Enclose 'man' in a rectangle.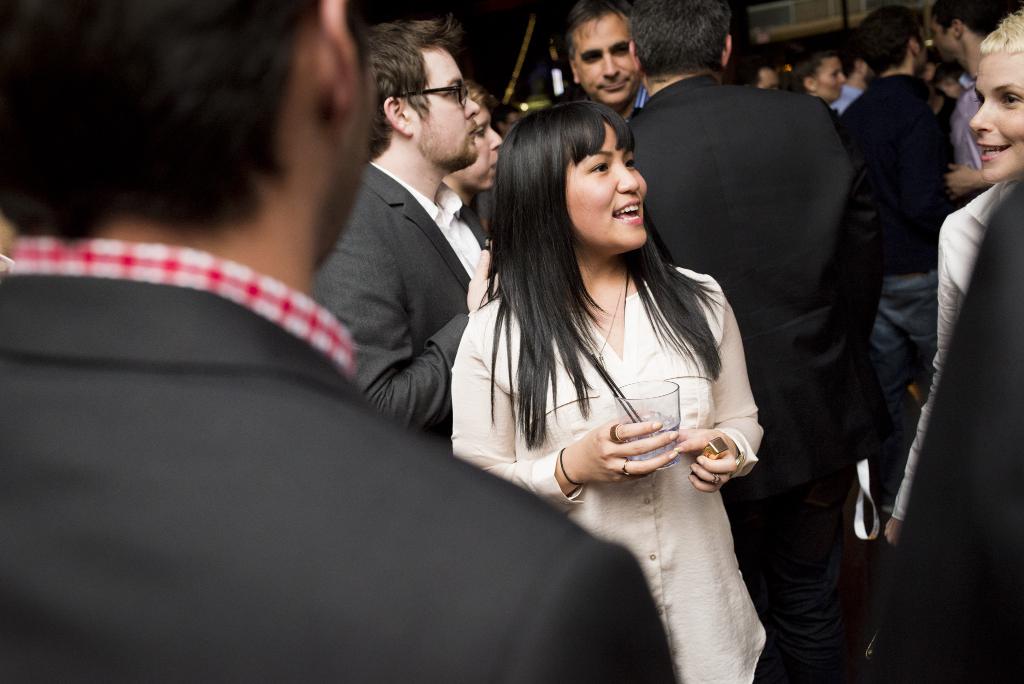
x1=308 y1=15 x2=493 y2=441.
